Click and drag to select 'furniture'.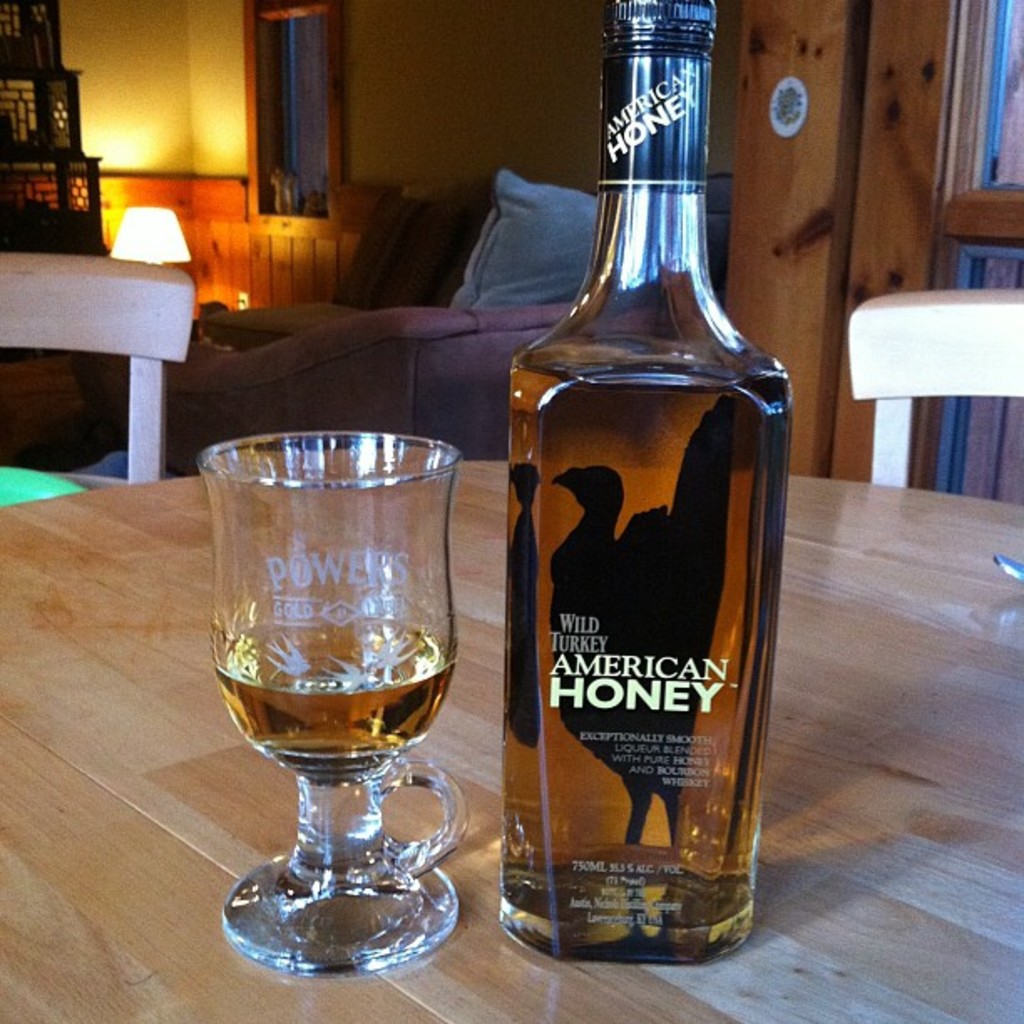
Selection: (0,164,1022,1022).
